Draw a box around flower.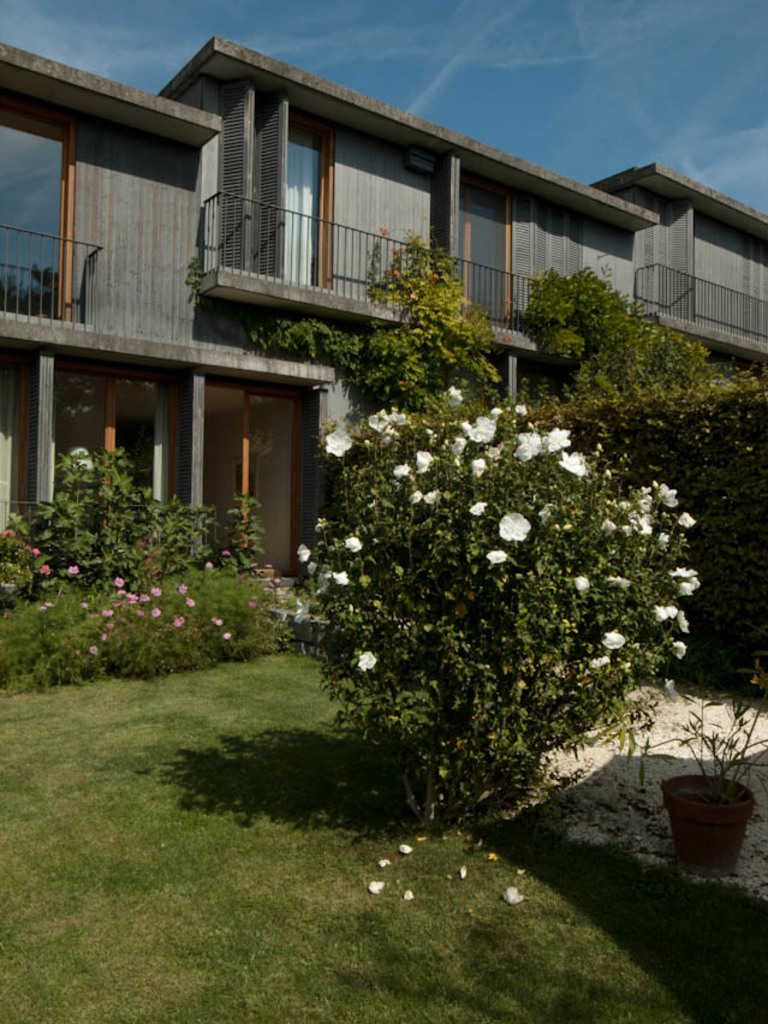
597 518 623 538.
